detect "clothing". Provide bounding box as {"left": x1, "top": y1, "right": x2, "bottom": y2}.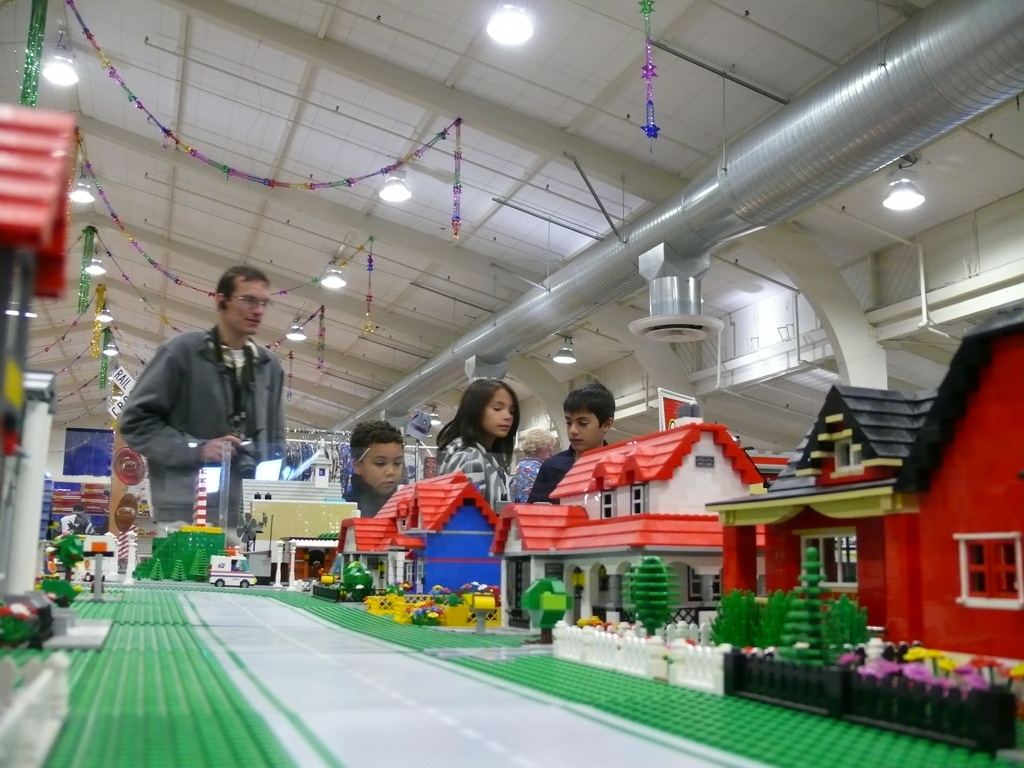
{"left": 436, "top": 431, "right": 508, "bottom": 518}.
